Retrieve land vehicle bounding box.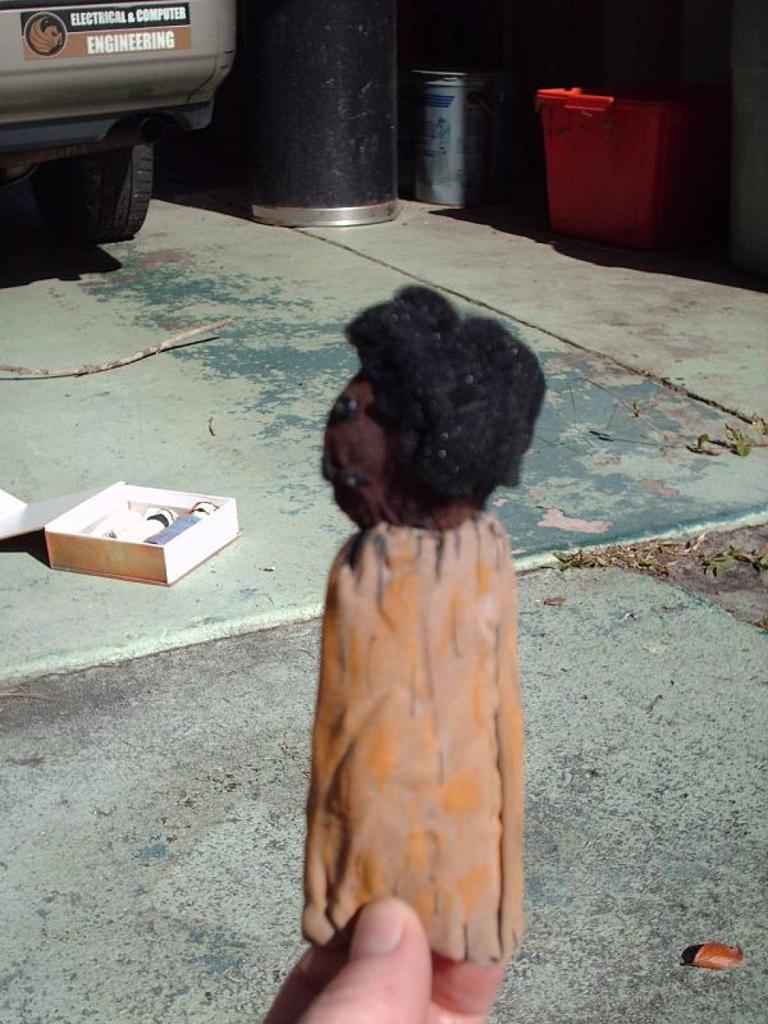
Bounding box: box(0, 0, 246, 241).
